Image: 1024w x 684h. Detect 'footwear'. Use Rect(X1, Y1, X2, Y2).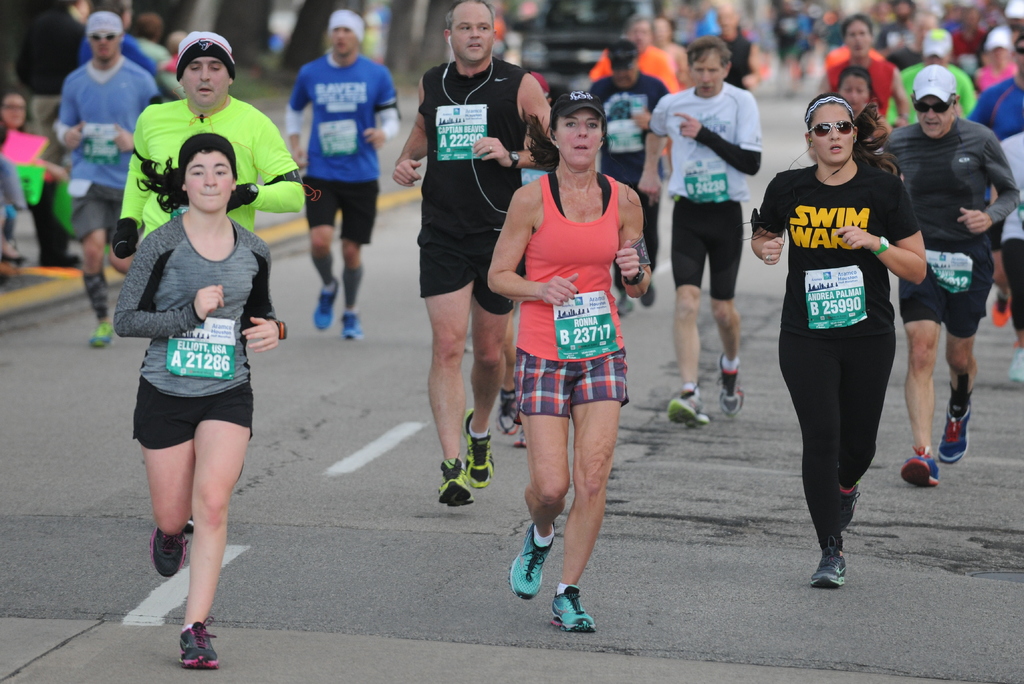
Rect(87, 318, 115, 347).
